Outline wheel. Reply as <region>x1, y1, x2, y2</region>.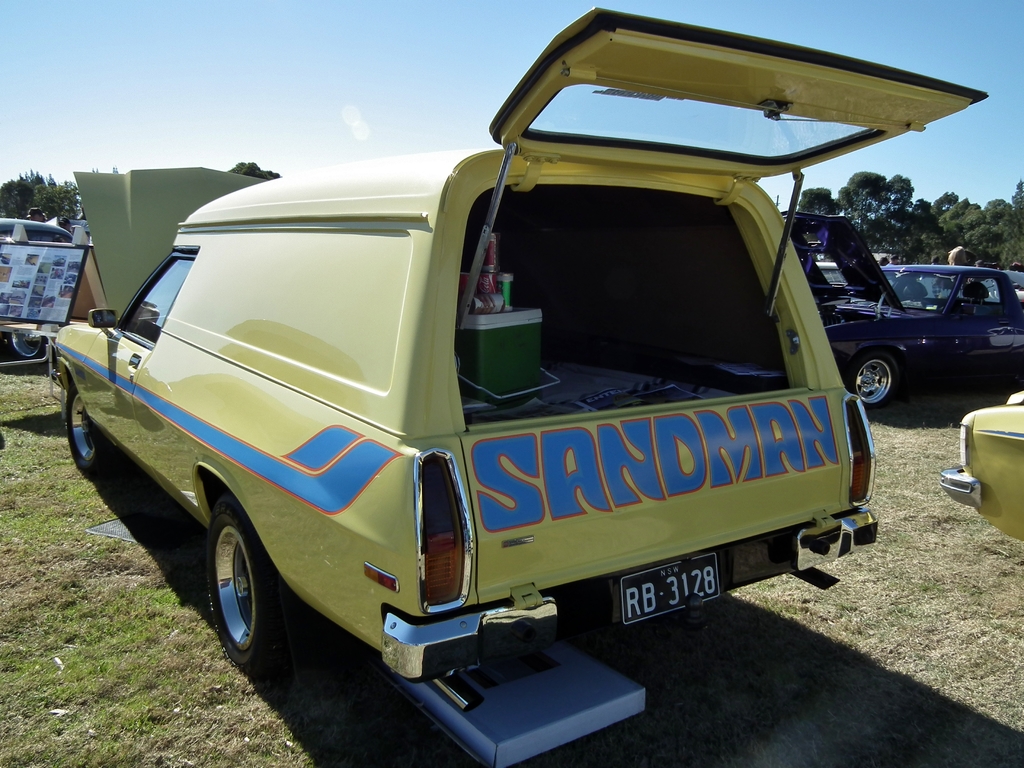
<region>191, 531, 255, 650</region>.
